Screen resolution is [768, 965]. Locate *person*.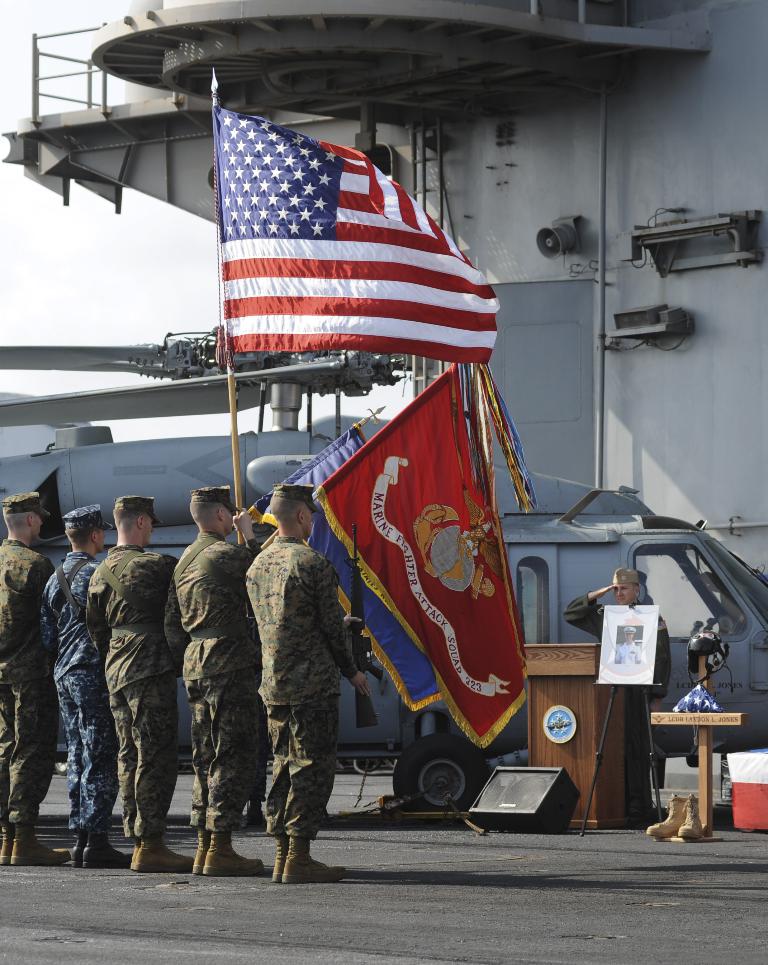
[162,485,265,874].
